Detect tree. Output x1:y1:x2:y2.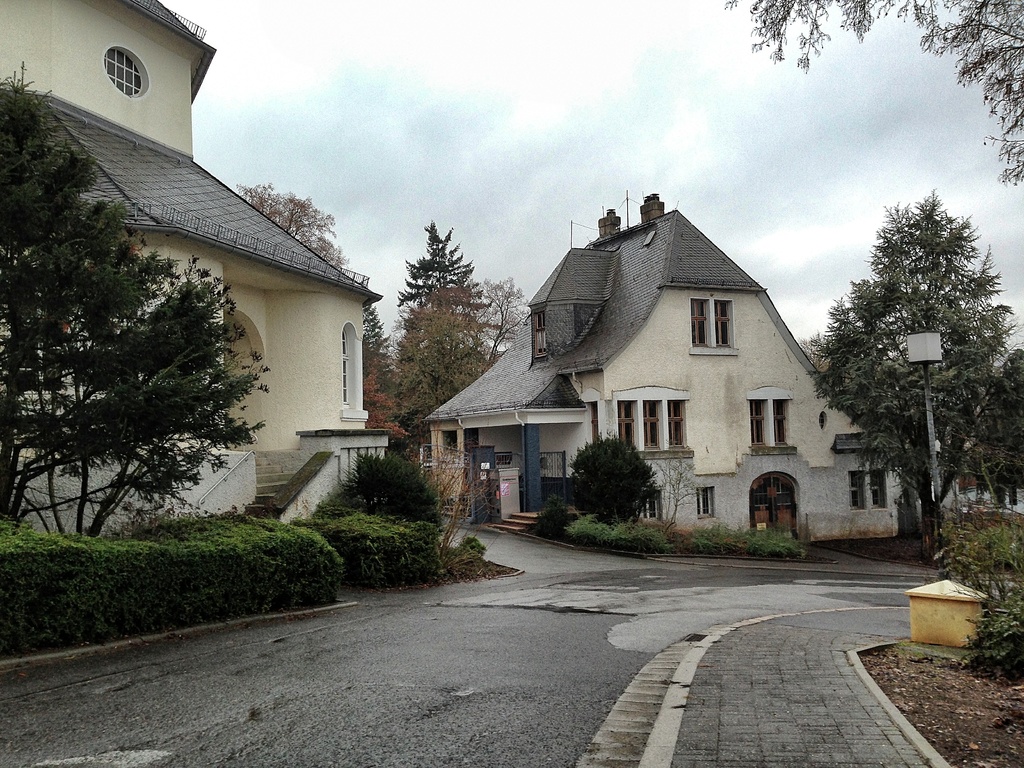
22:227:266:587.
